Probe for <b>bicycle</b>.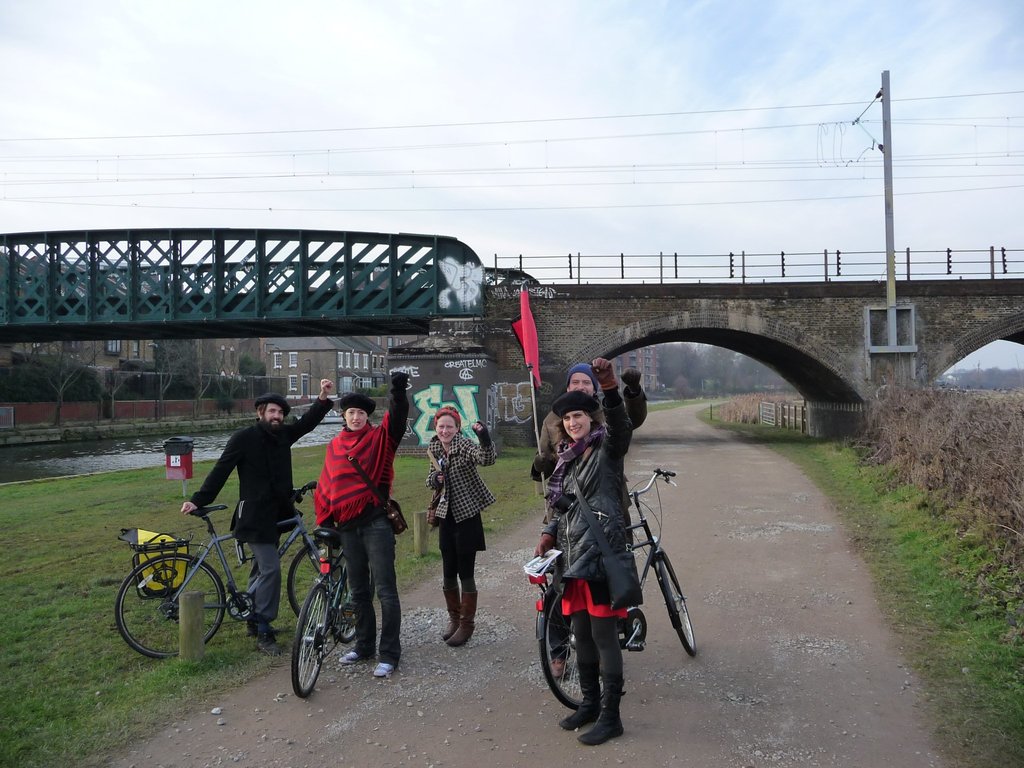
Probe result: bbox=[532, 457, 705, 726].
